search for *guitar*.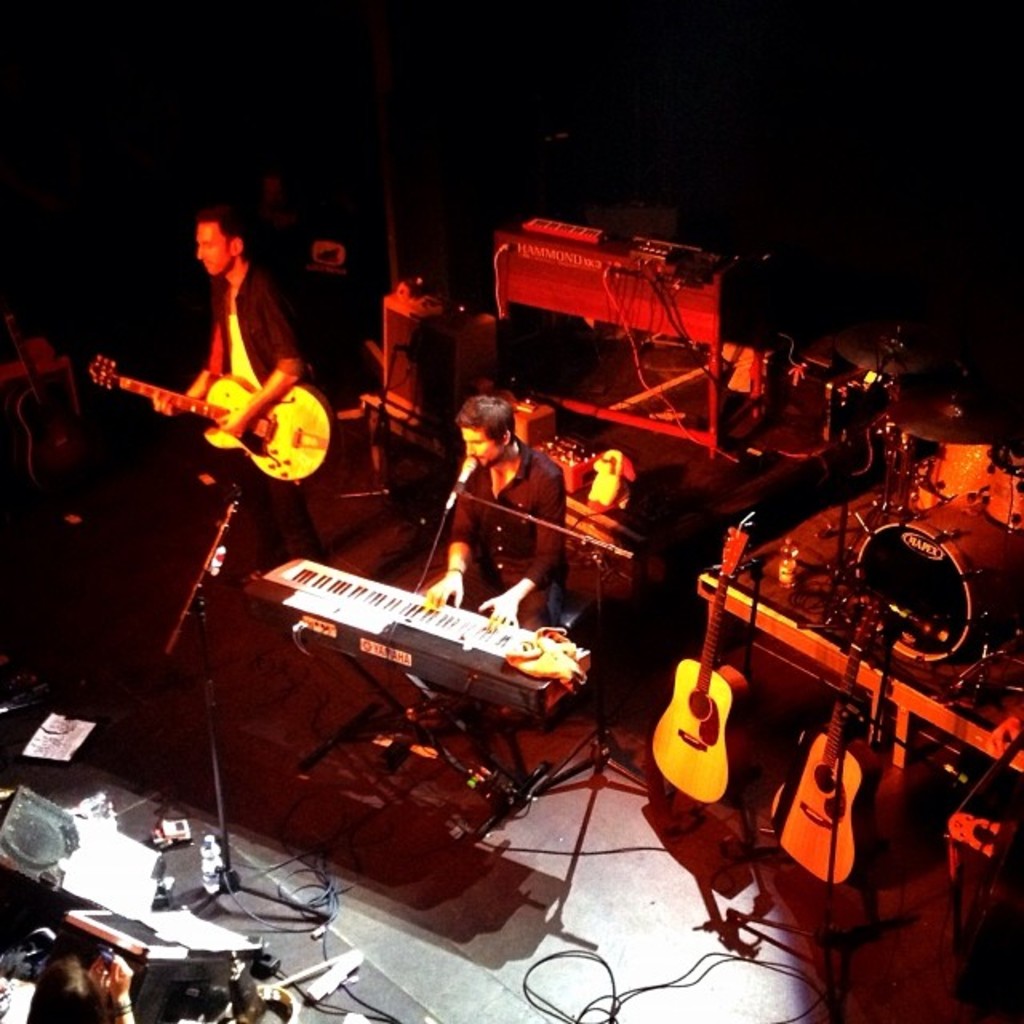
Found at select_region(638, 507, 747, 816).
